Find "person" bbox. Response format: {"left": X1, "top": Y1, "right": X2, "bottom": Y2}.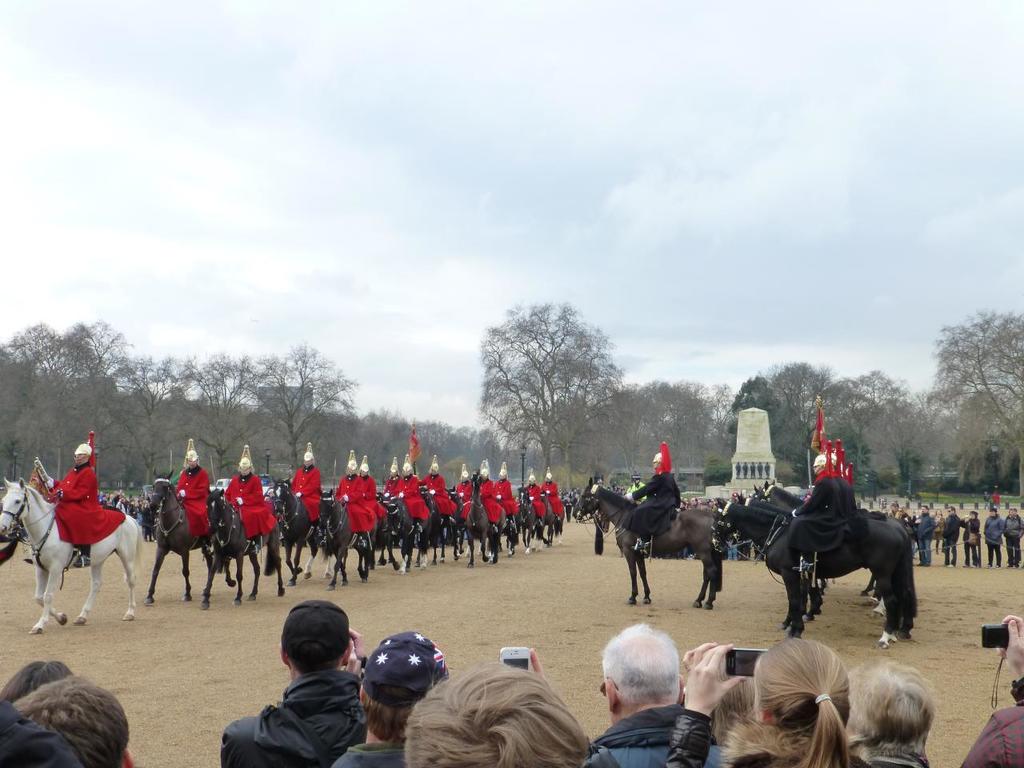
{"left": 1006, "top": 508, "right": 1023, "bottom": 568}.
